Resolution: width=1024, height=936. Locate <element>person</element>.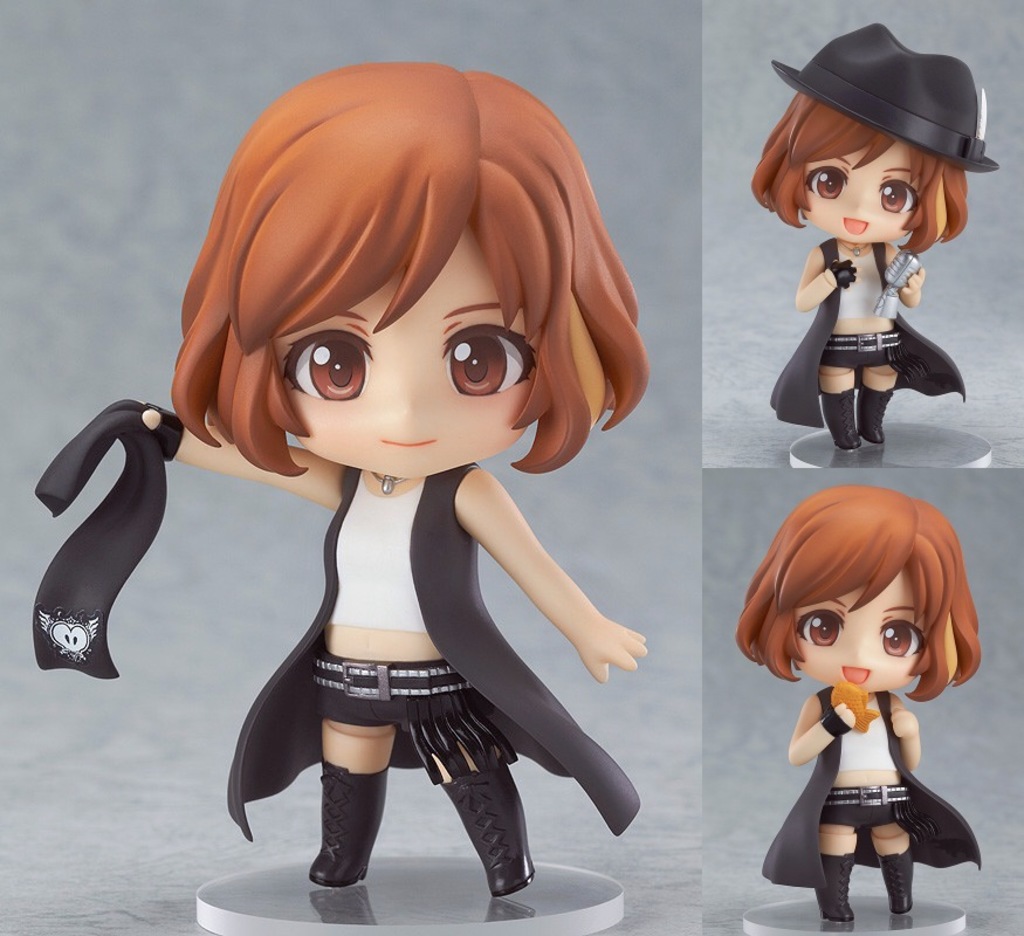
[99, 39, 671, 913].
